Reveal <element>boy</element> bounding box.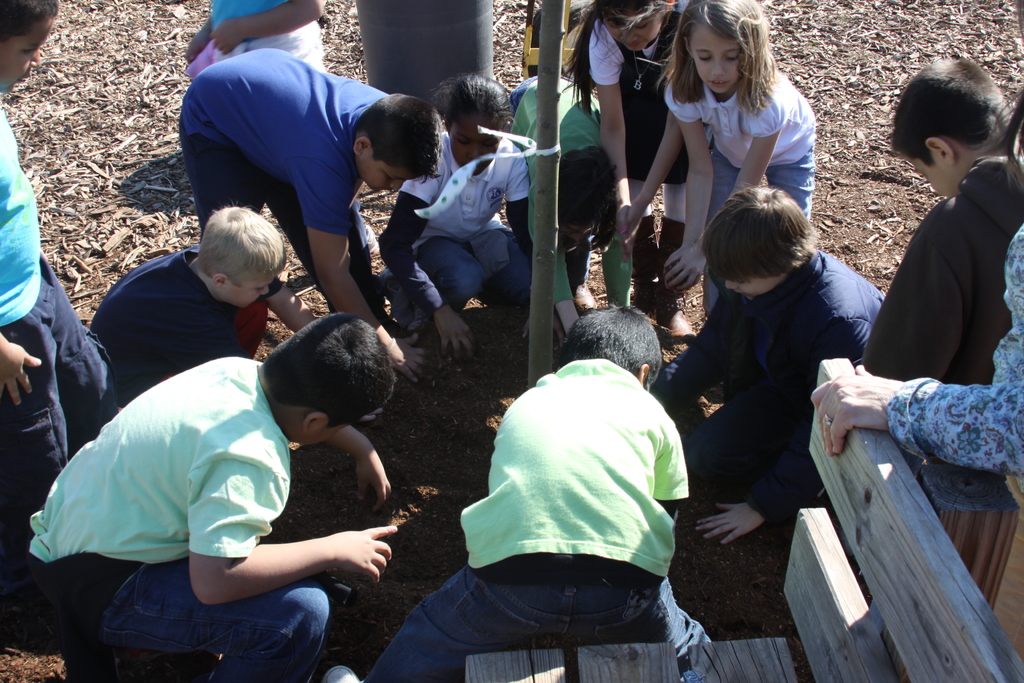
Revealed: box=[861, 58, 1023, 379].
